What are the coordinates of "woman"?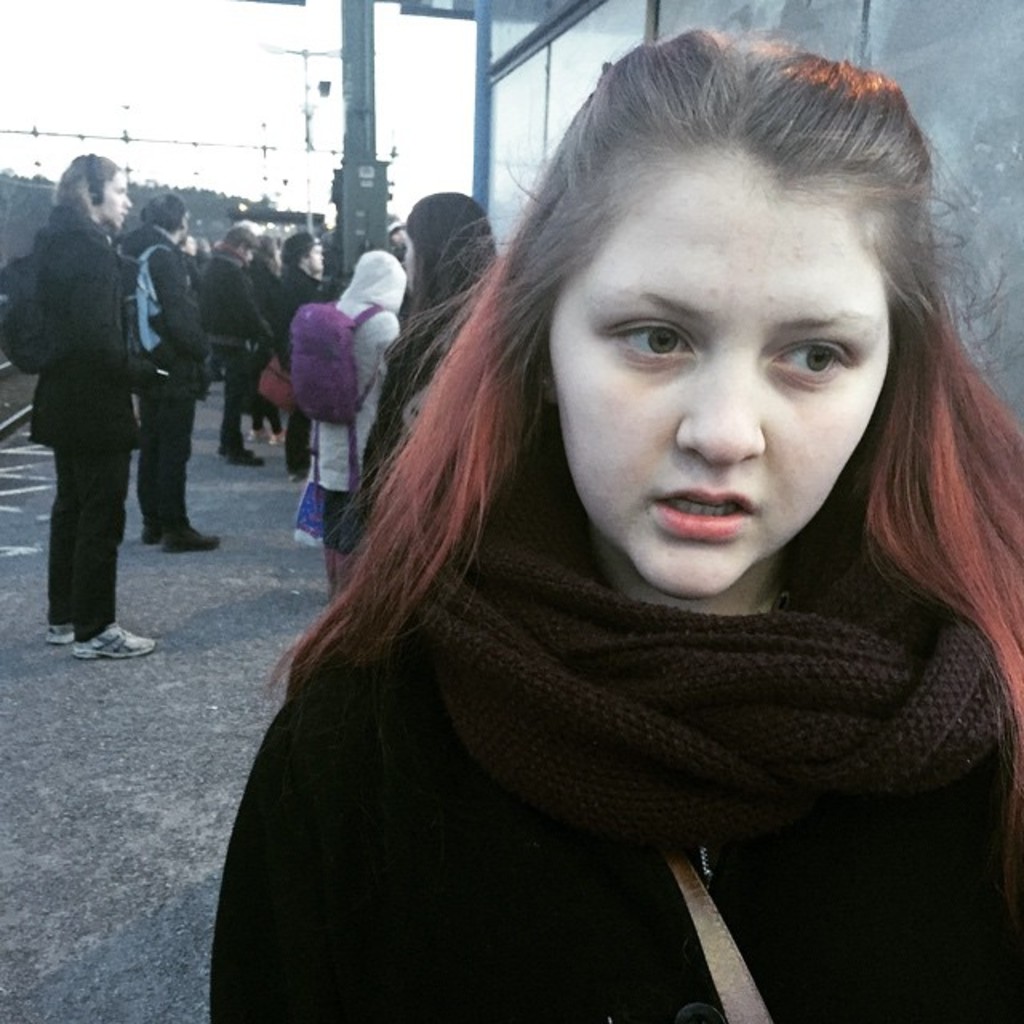
<bbox>362, 189, 502, 526</bbox>.
